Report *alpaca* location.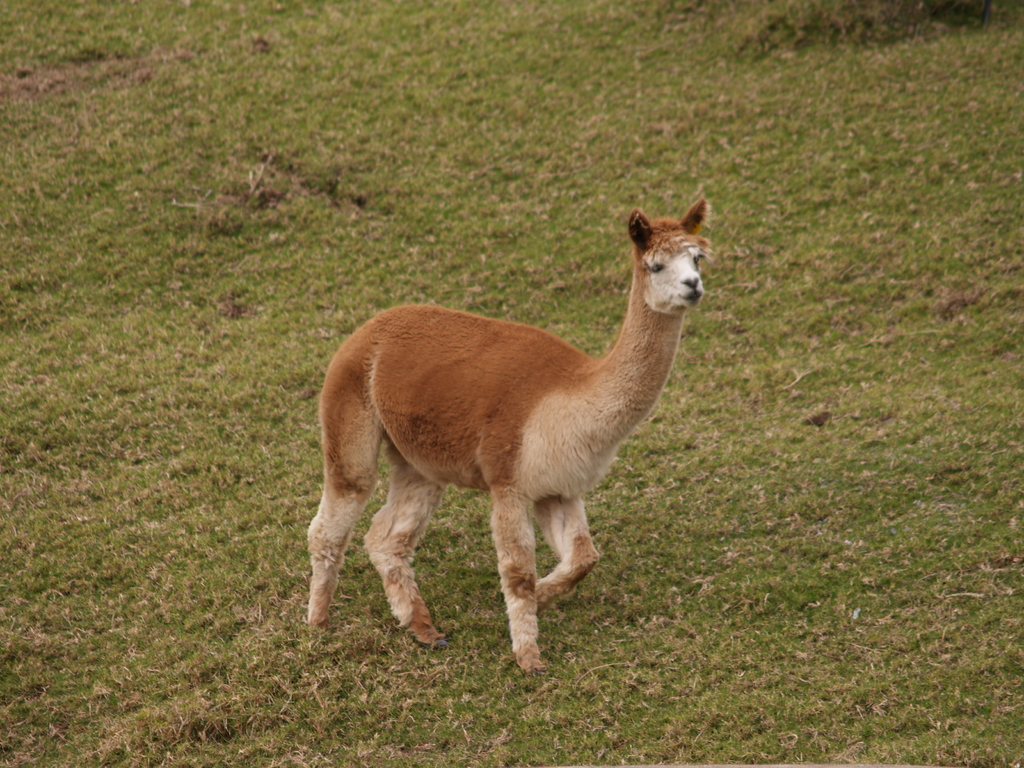
Report: x1=303, y1=195, x2=712, y2=678.
